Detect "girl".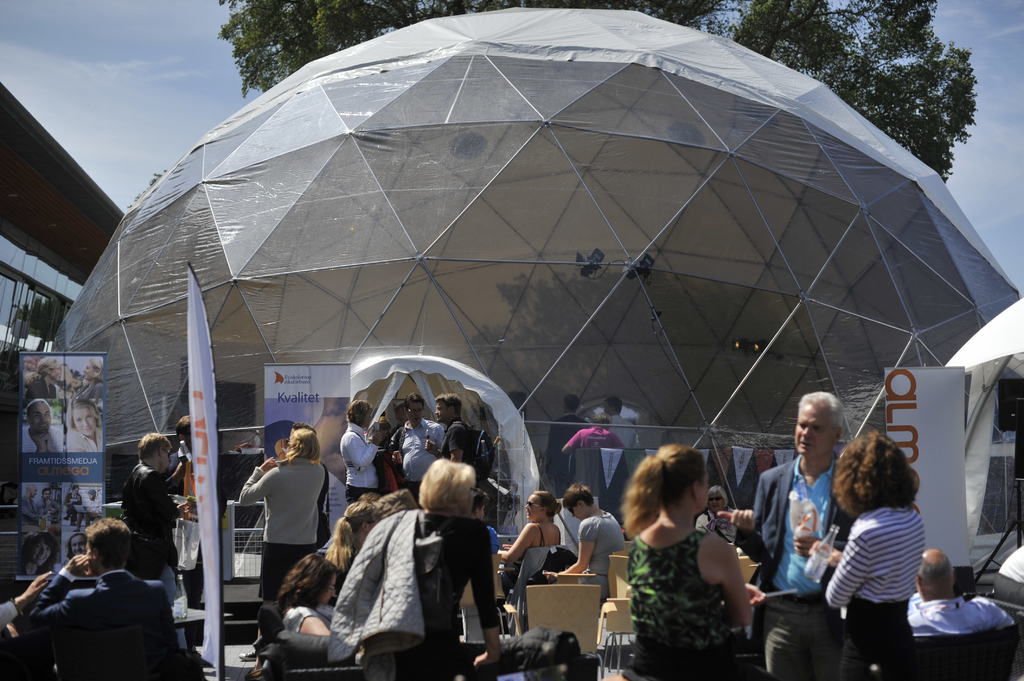
Detected at [x1=367, y1=417, x2=392, y2=446].
